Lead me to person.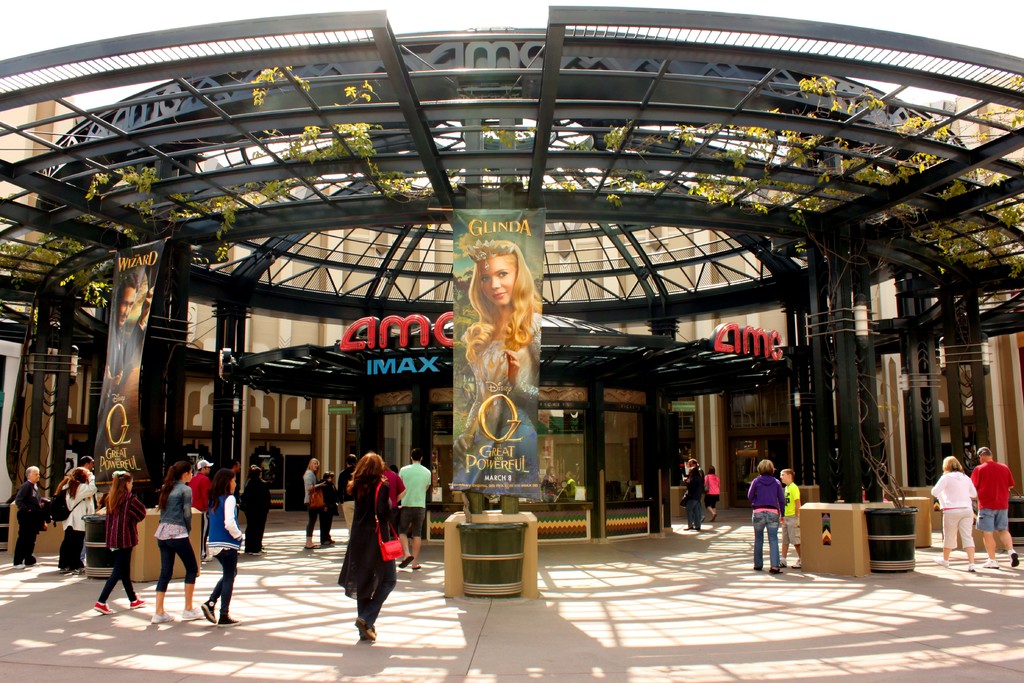
Lead to (x1=701, y1=464, x2=723, y2=524).
